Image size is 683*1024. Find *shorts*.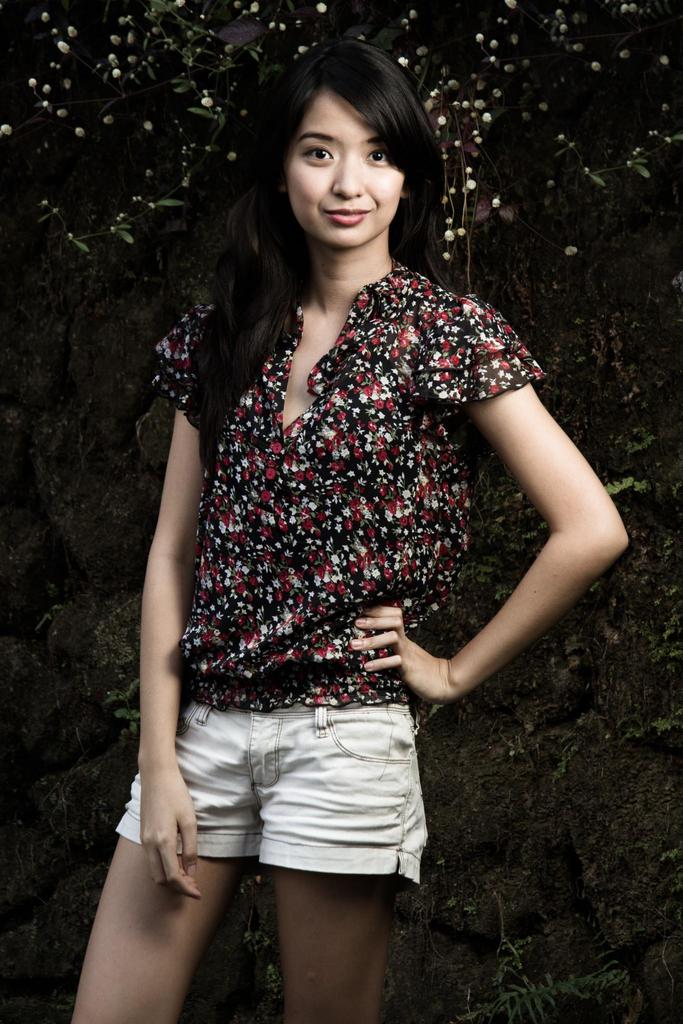
140, 707, 489, 907.
